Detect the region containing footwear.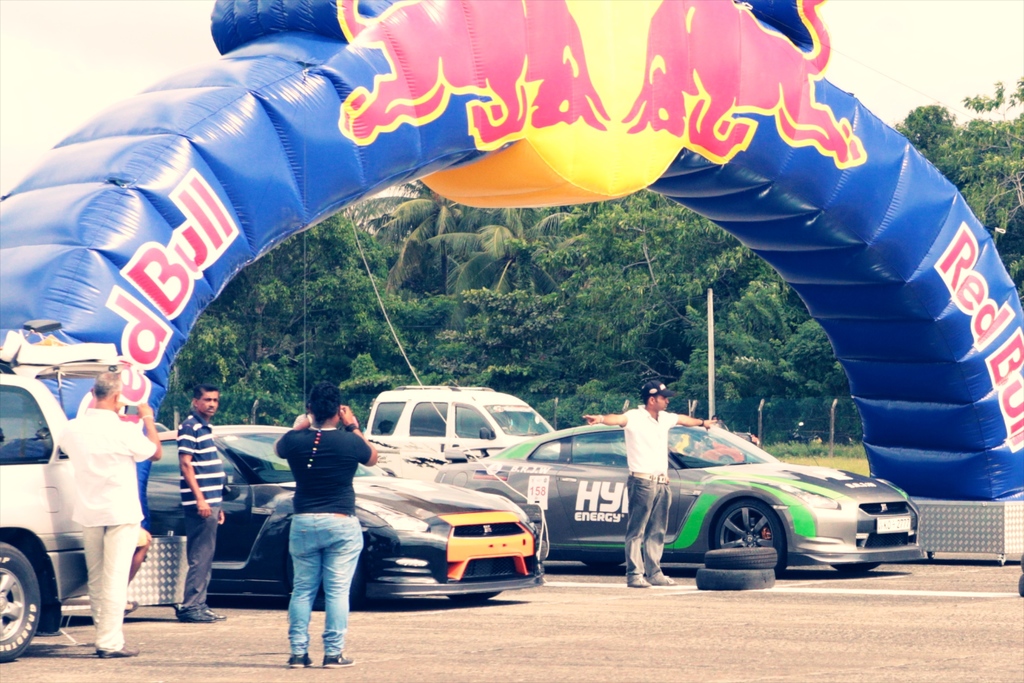
select_region(318, 654, 355, 667).
